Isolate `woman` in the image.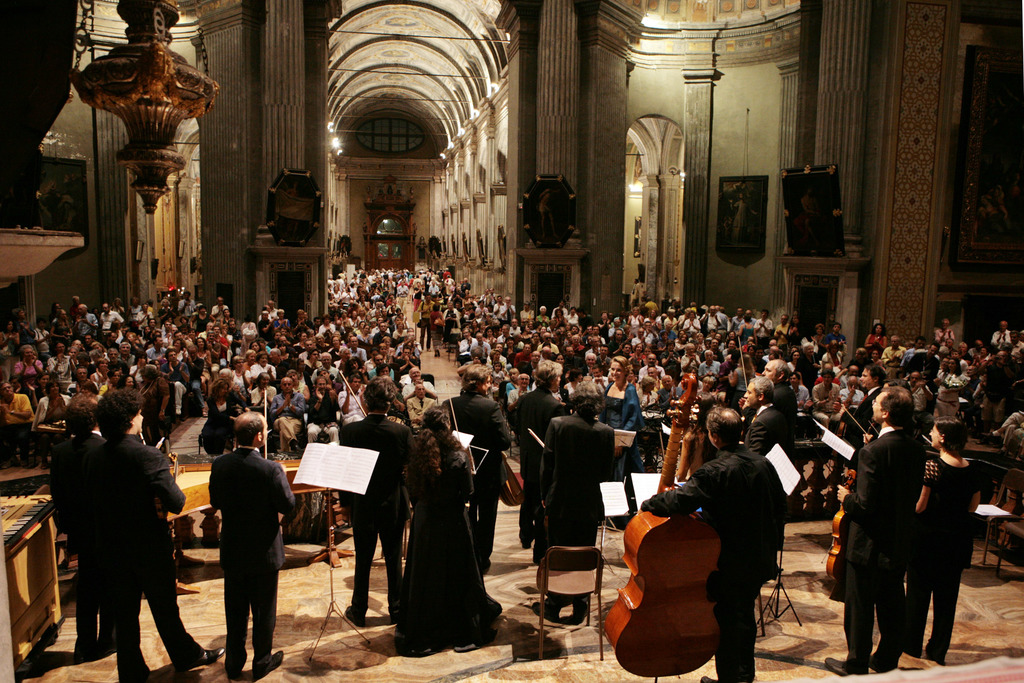
Isolated region: (x1=910, y1=416, x2=982, y2=664).
